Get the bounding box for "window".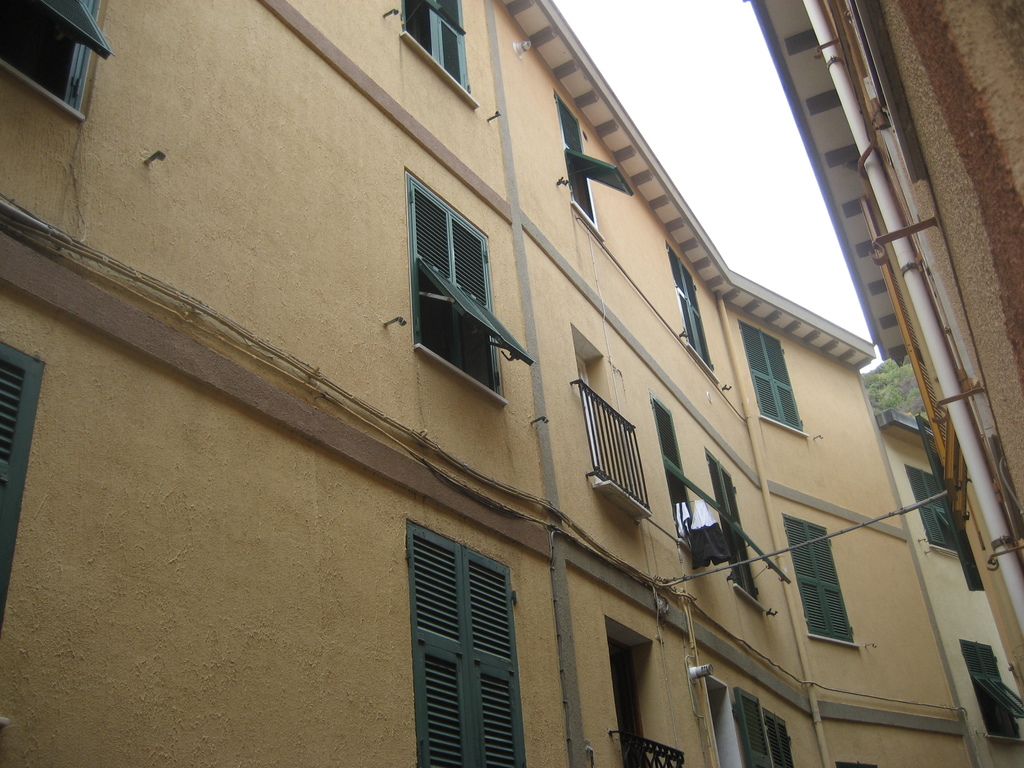
BBox(556, 100, 636, 229).
